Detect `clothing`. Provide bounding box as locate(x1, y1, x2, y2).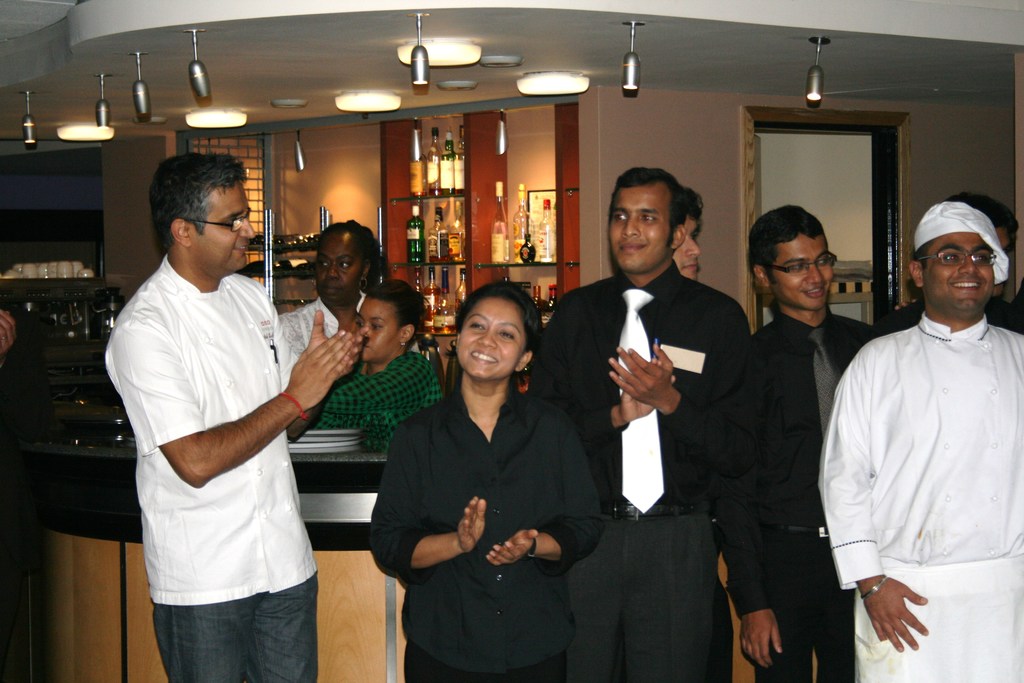
locate(828, 251, 1023, 667).
